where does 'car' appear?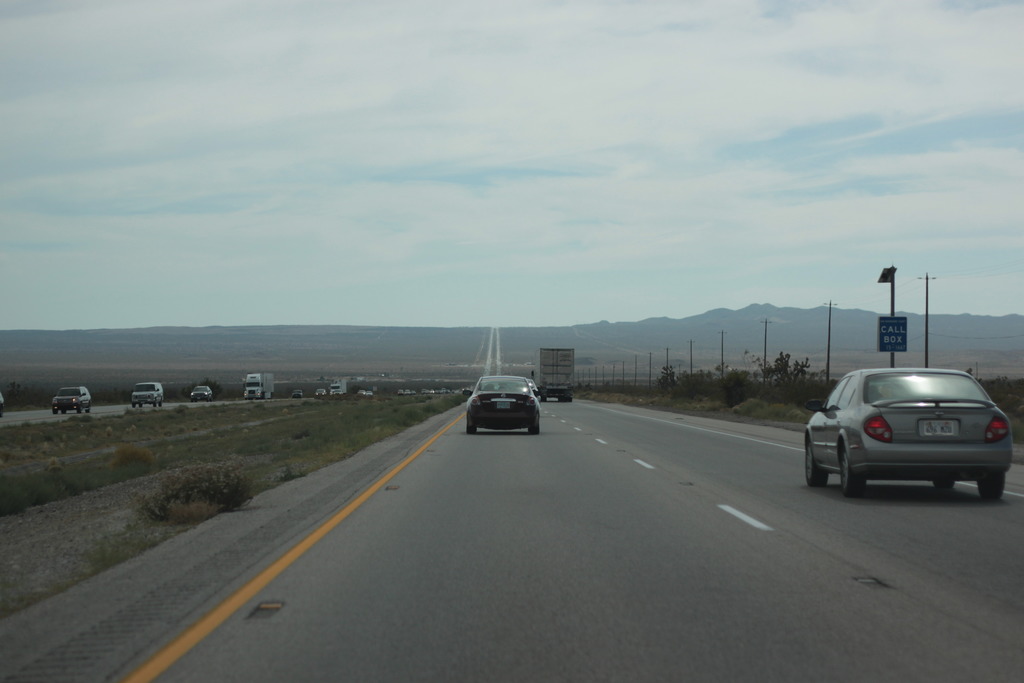
Appears at [x1=51, y1=381, x2=94, y2=417].
